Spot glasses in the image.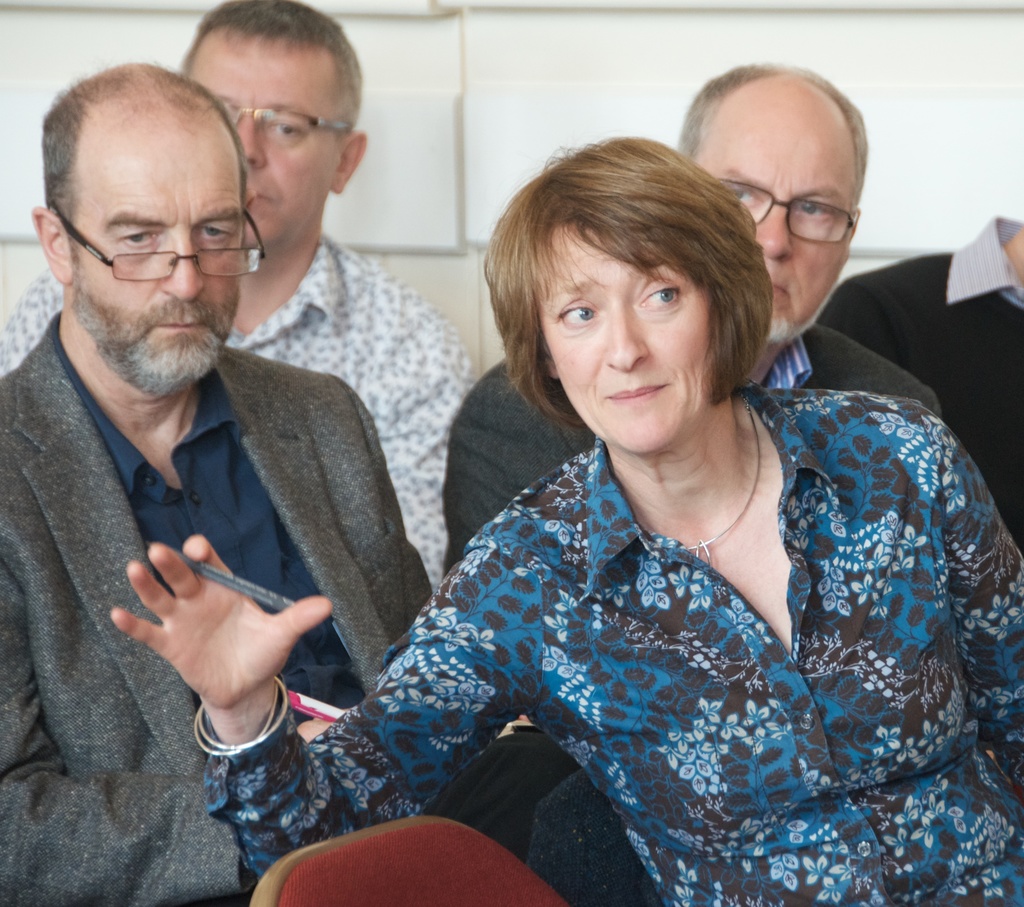
glasses found at detection(206, 90, 348, 153).
